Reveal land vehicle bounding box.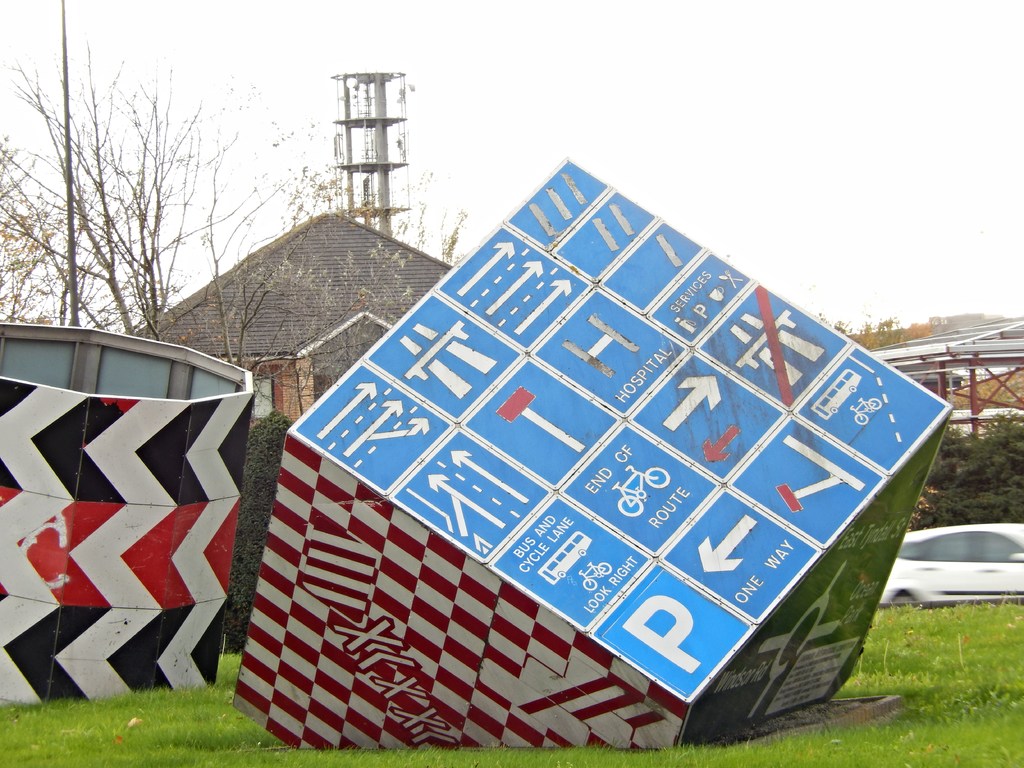
Revealed: 852, 394, 883, 422.
